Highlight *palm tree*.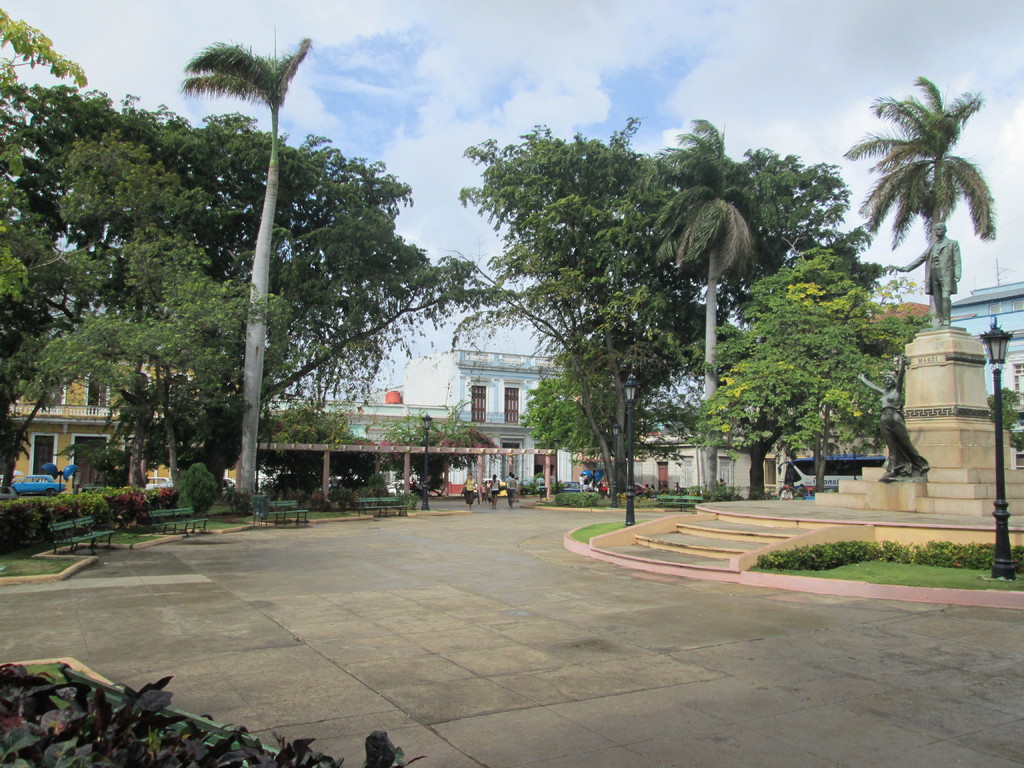
Highlighted region: region(840, 57, 1004, 325).
